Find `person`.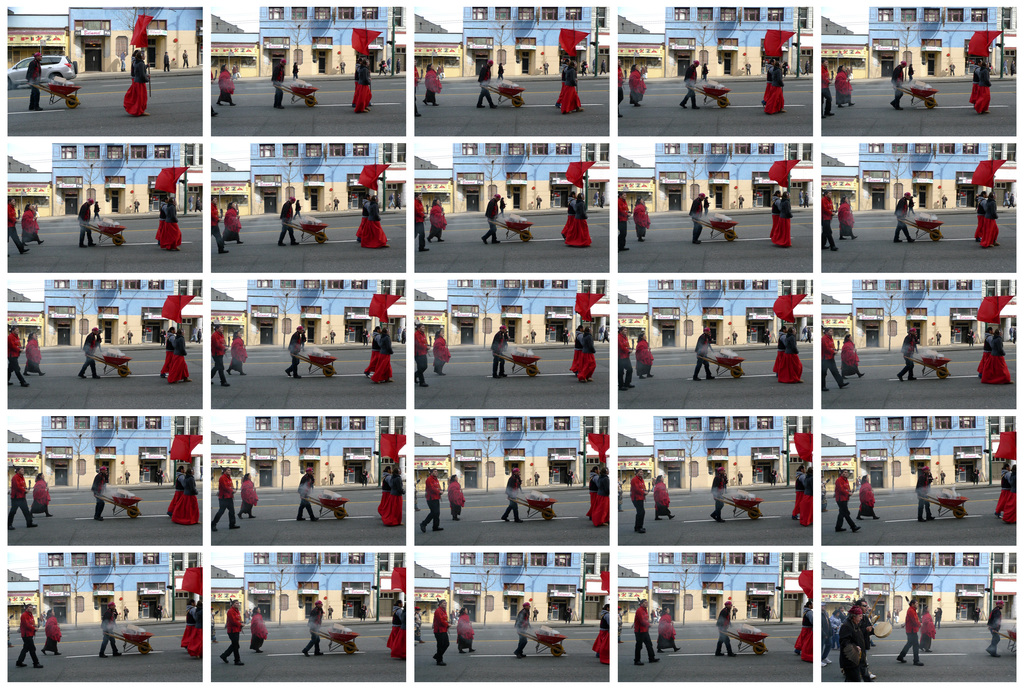
<bbox>940, 466, 948, 482</bbox>.
